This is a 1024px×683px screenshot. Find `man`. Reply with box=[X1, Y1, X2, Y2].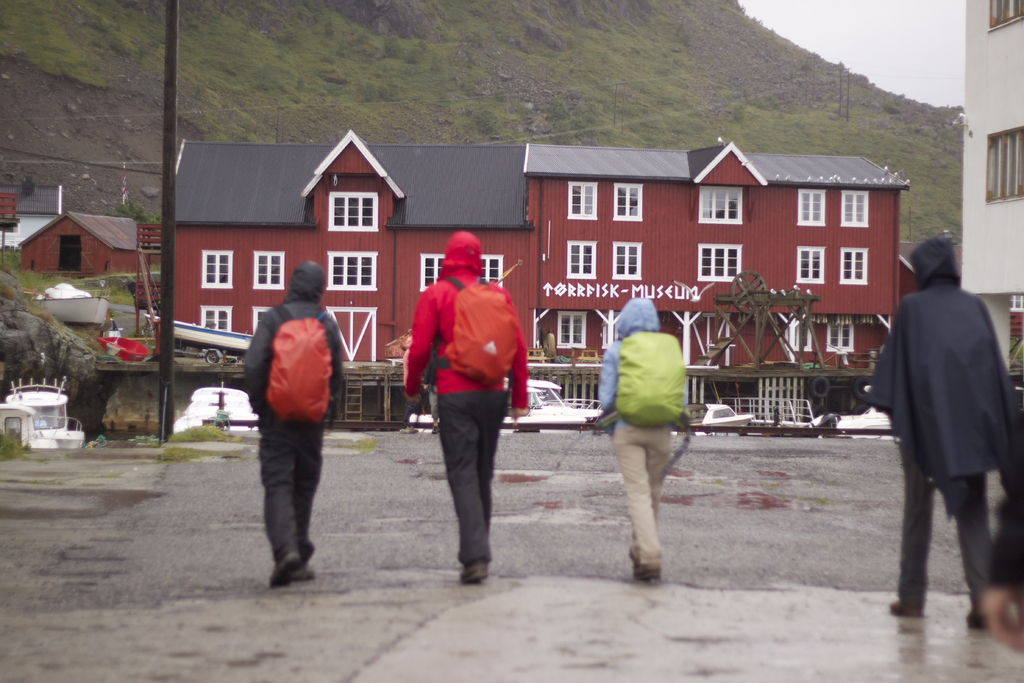
box=[242, 259, 349, 600].
